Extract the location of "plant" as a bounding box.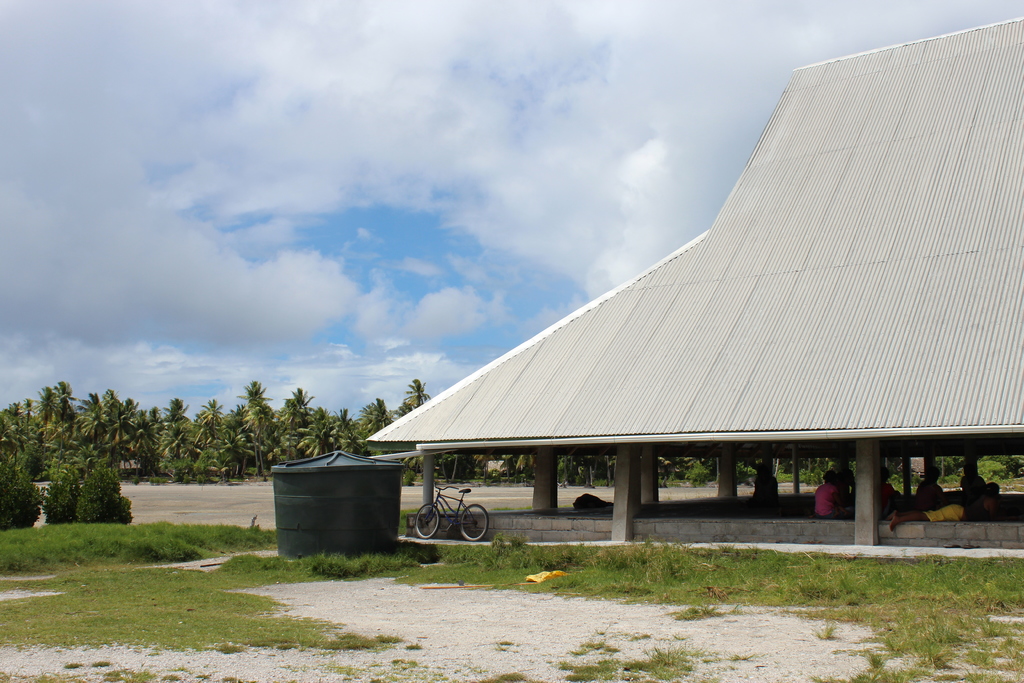
bbox=[397, 503, 430, 537].
